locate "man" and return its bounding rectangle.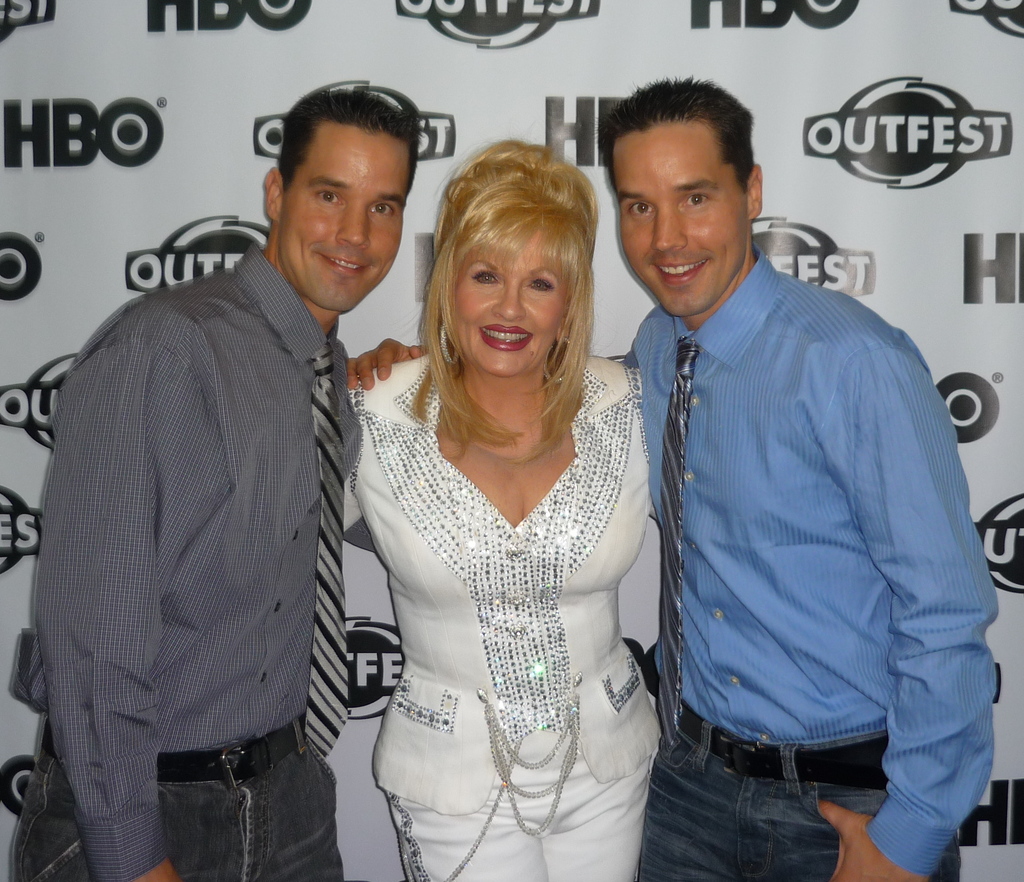
<region>349, 78, 994, 881</region>.
